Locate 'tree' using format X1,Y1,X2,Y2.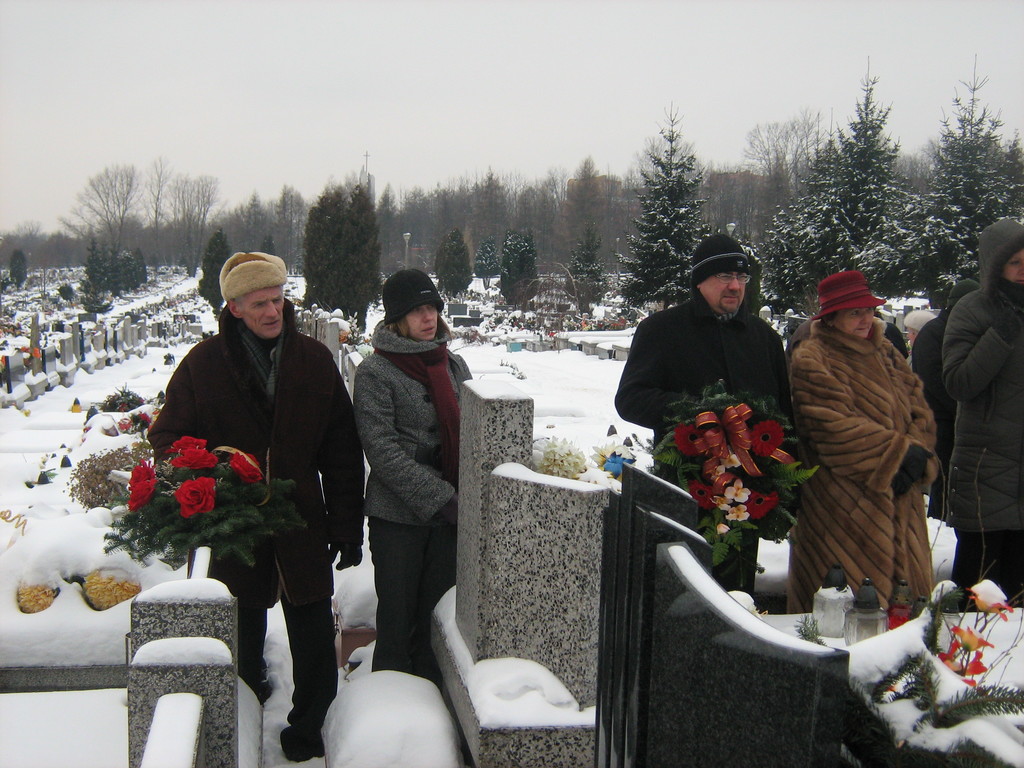
620,104,725,289.
